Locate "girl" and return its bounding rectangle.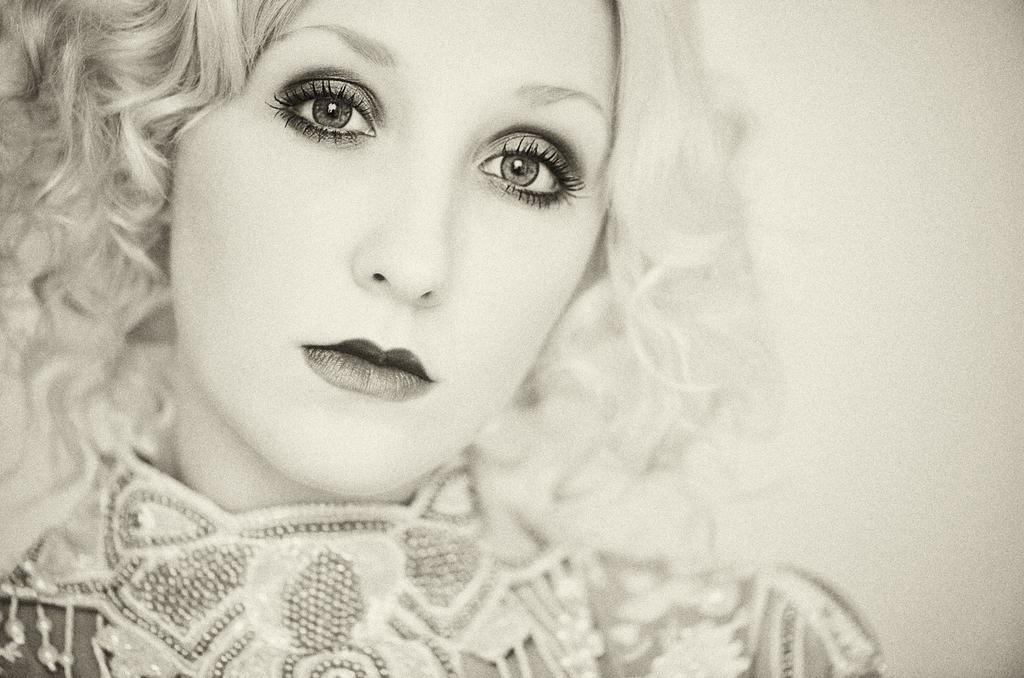
box=[0, 0, 886, 677].
